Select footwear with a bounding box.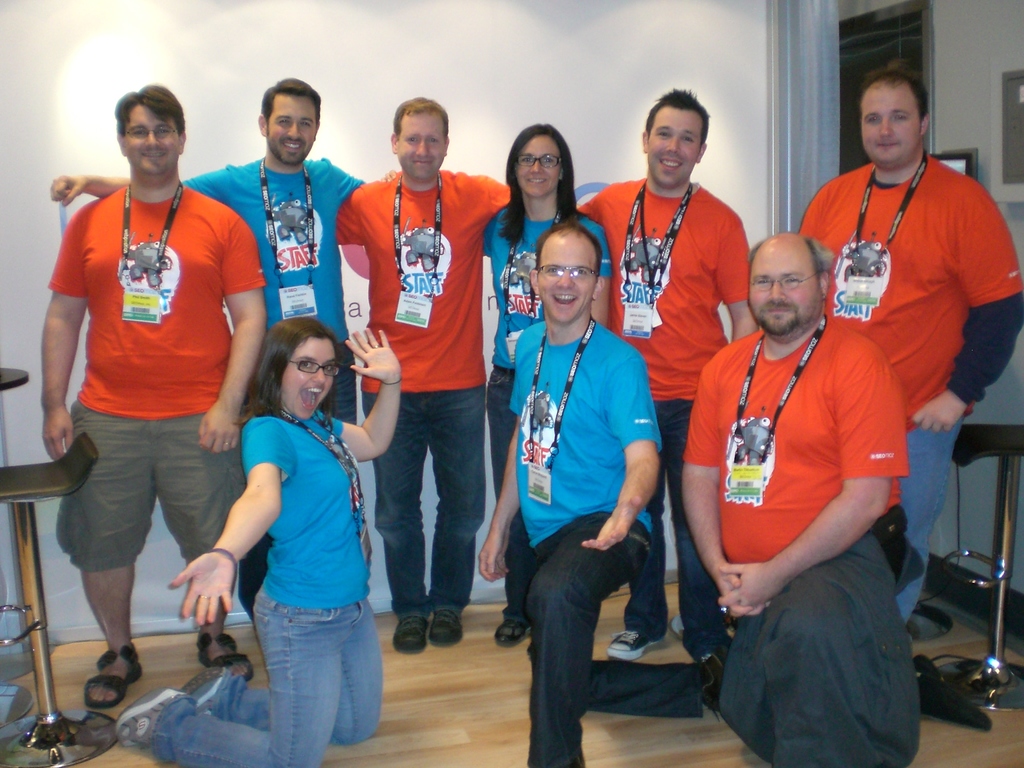
668/617/687/642.
